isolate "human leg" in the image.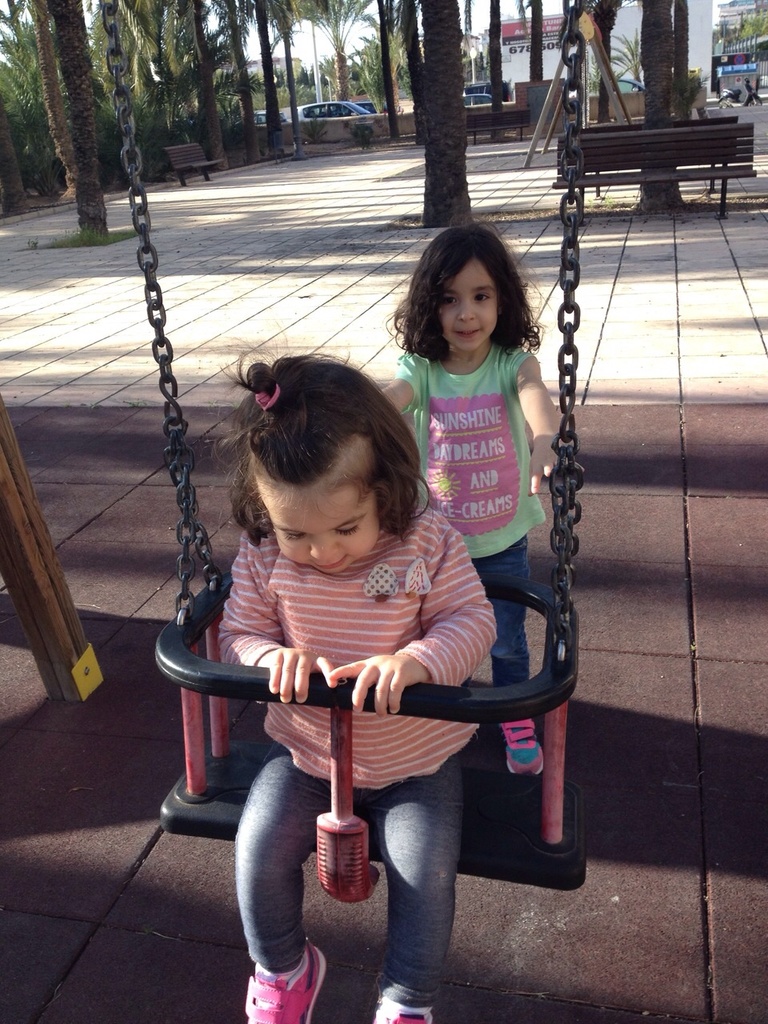
Isolated region: bbox=(372, 734, 482, 1023).
